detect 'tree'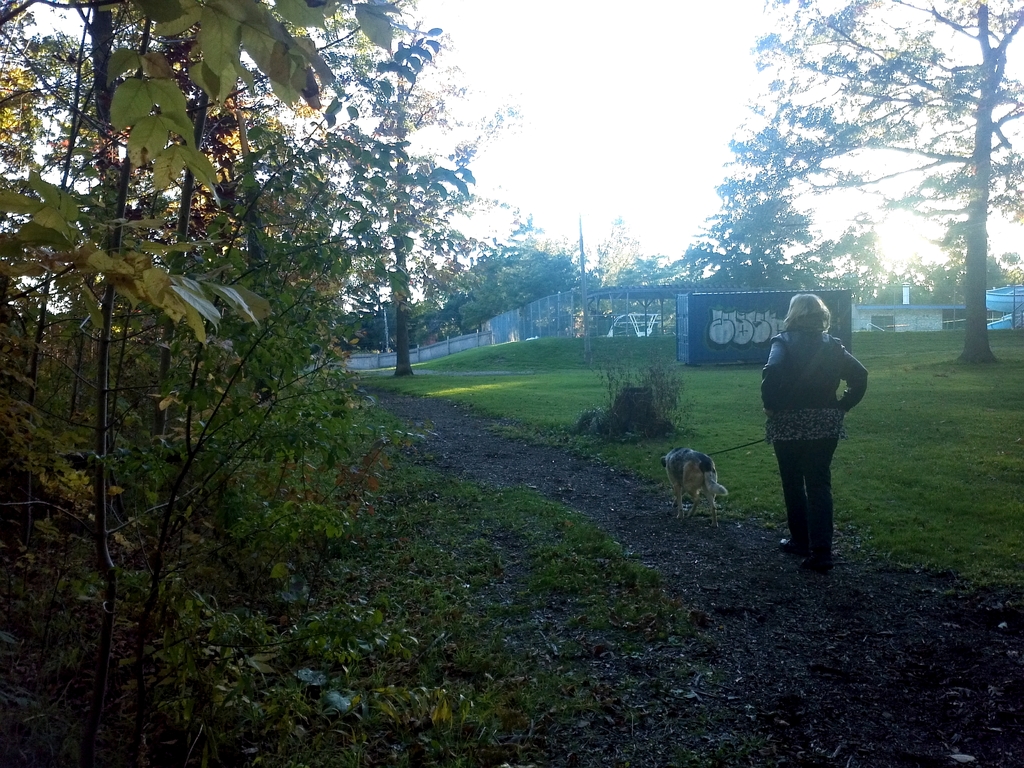
936 224 998 324
